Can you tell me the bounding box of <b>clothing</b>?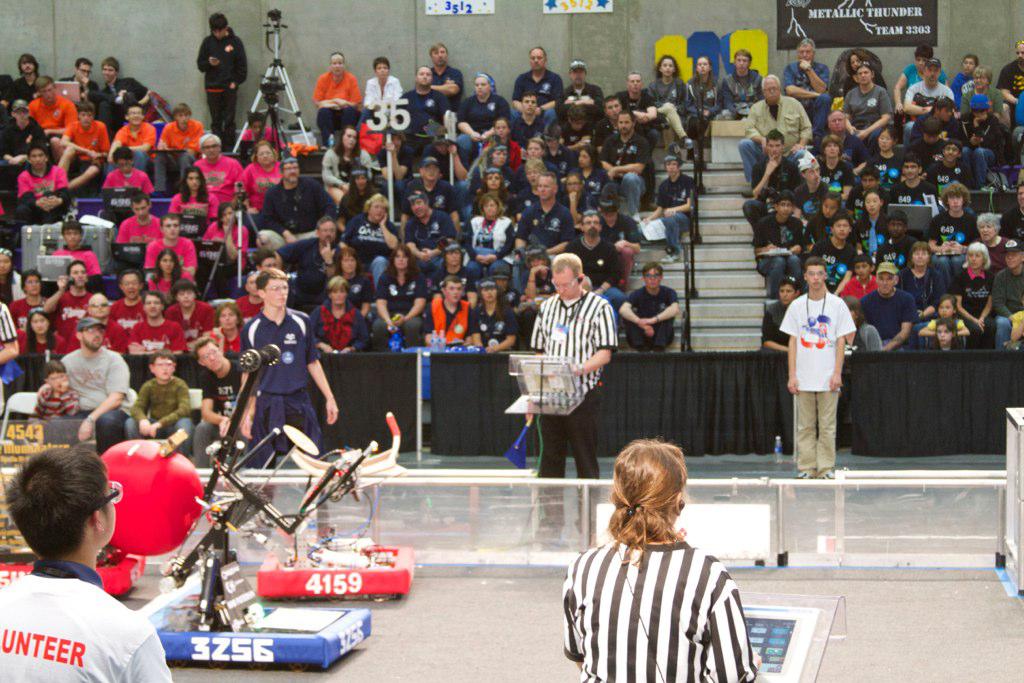
899:261:954:309.
